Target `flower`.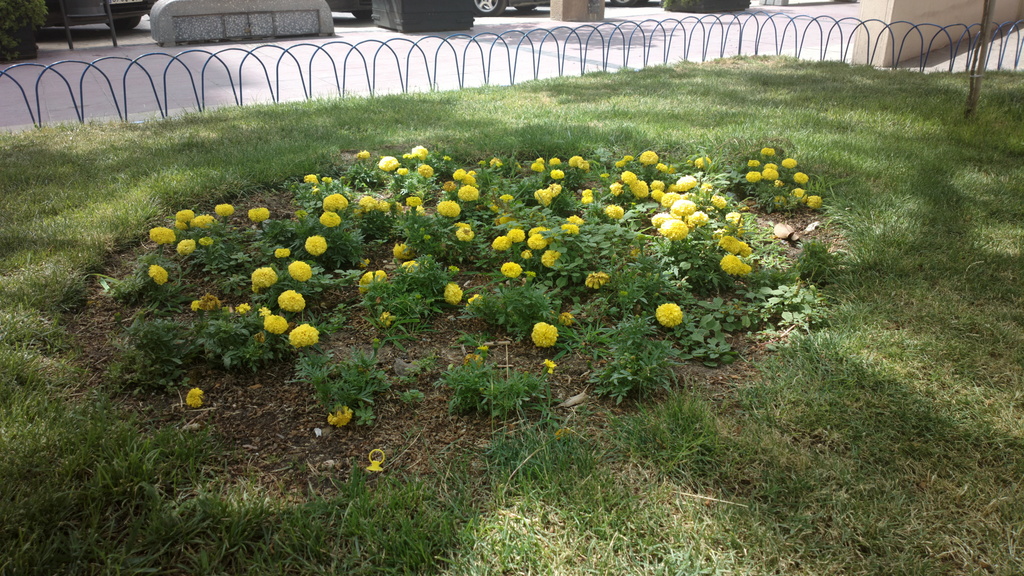
Target region: Rect(504, 264, 522, 282).
